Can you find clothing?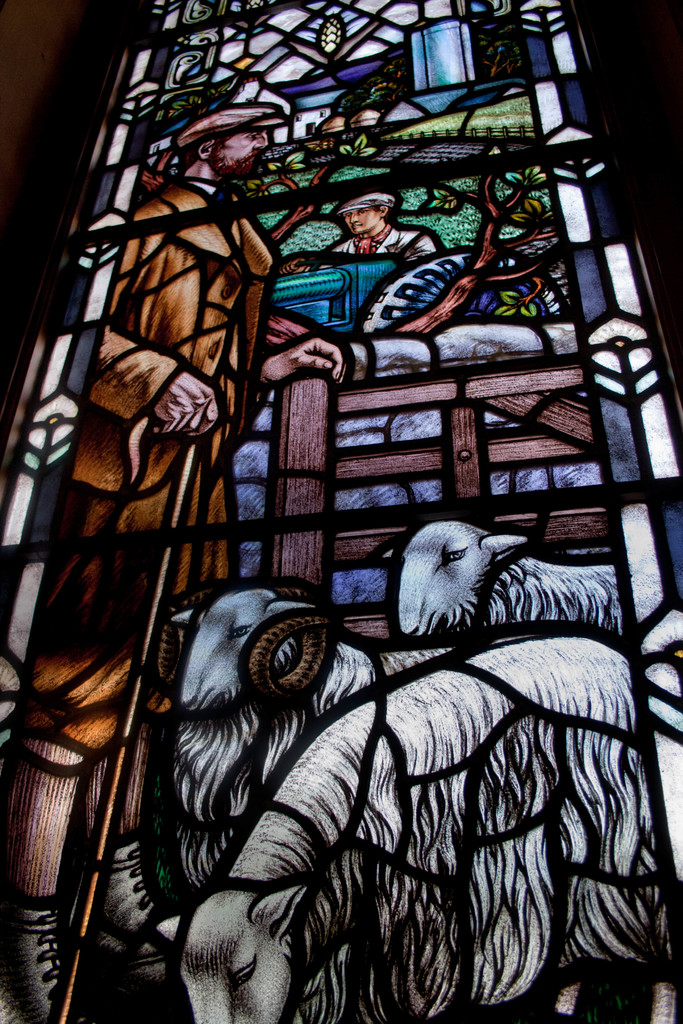
Yes, bounding box: <box>58,175,299,747</box>.
